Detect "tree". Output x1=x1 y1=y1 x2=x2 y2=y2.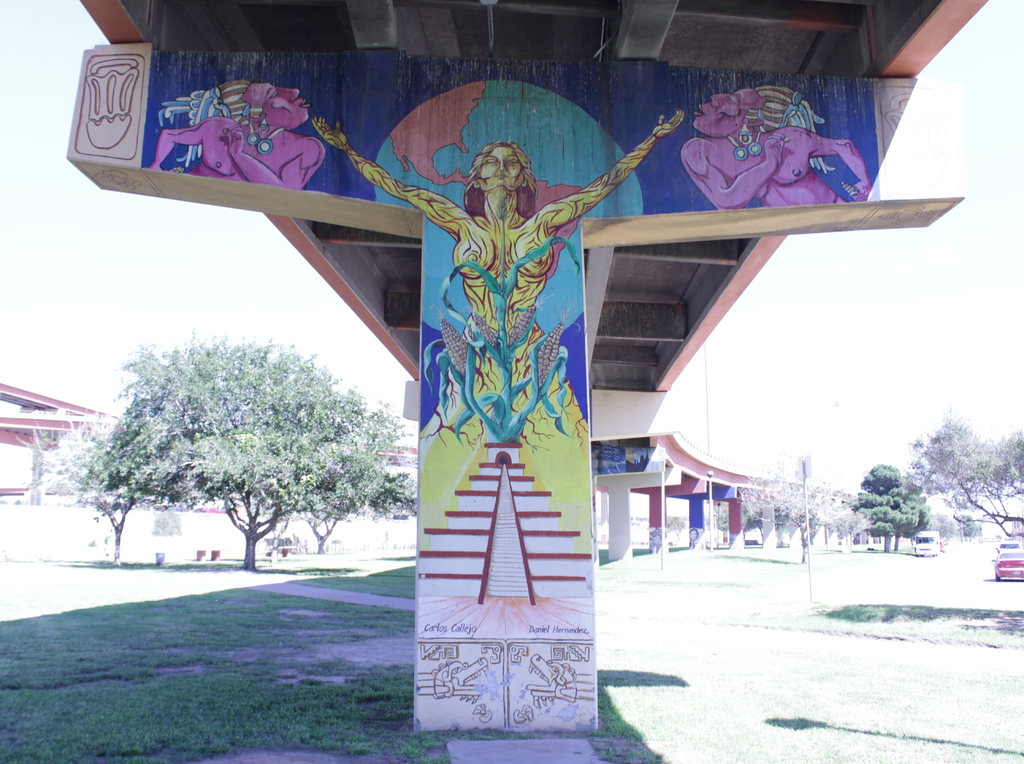
x1=15 y1=411 x2=81 y2=485.
